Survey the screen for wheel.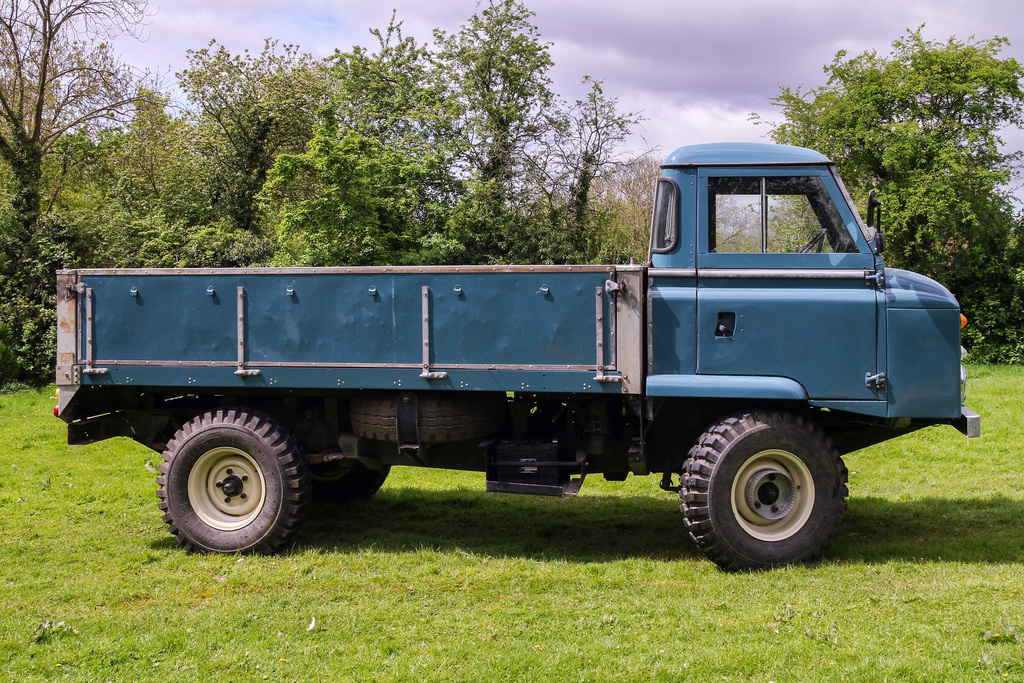
Survey found: [x1=161, y1=407, x2=308, y2=563].
